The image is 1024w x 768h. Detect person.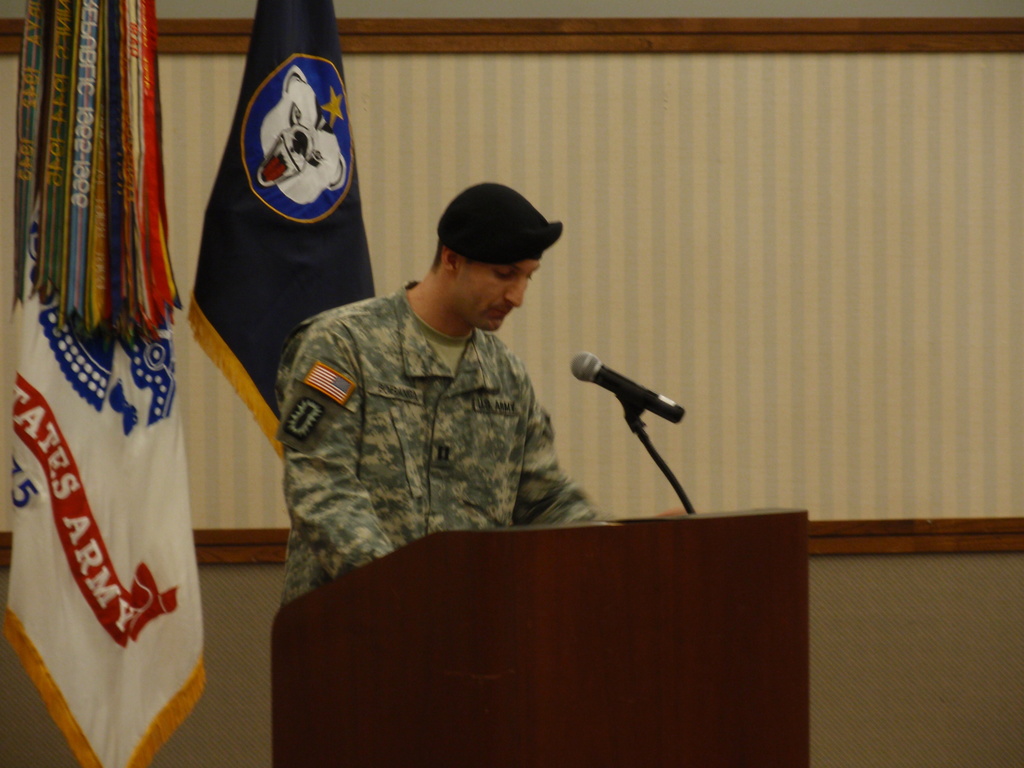
Detection: bbox(202, 224, 617, 593).
